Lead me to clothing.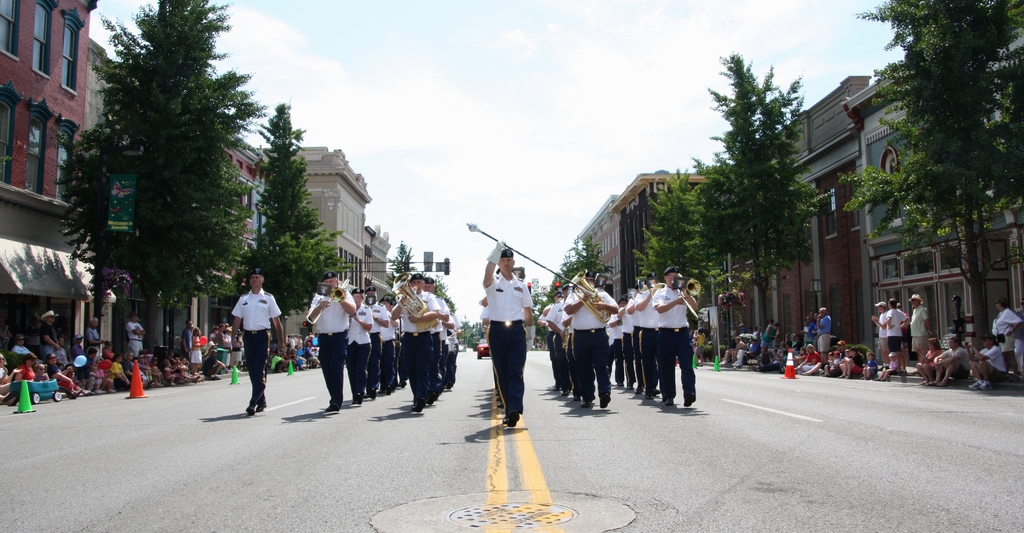
Lead to region(954, 345, 976, 381).
